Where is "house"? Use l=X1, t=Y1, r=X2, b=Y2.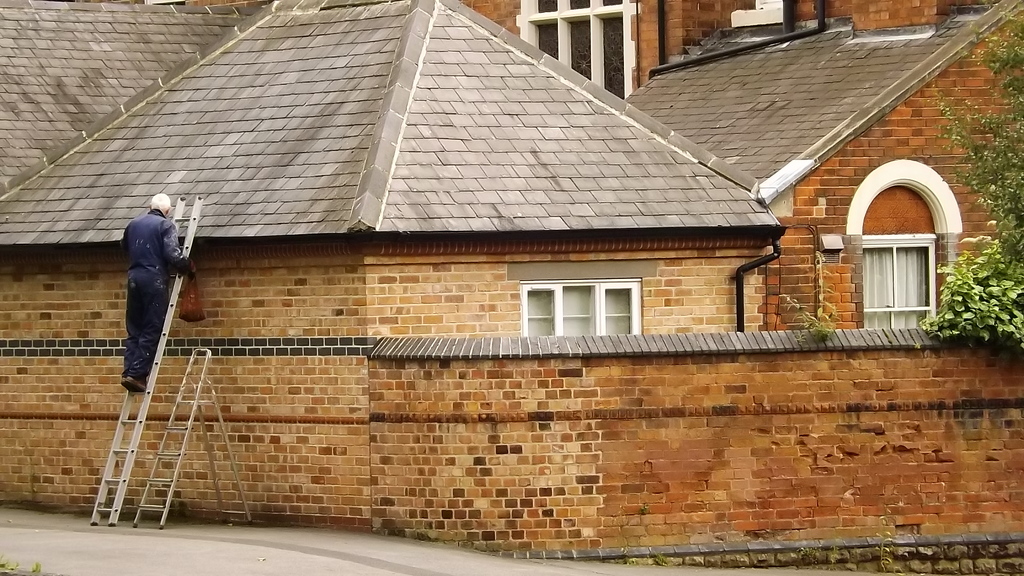
l=0, t=1, r=1023, b=539.
